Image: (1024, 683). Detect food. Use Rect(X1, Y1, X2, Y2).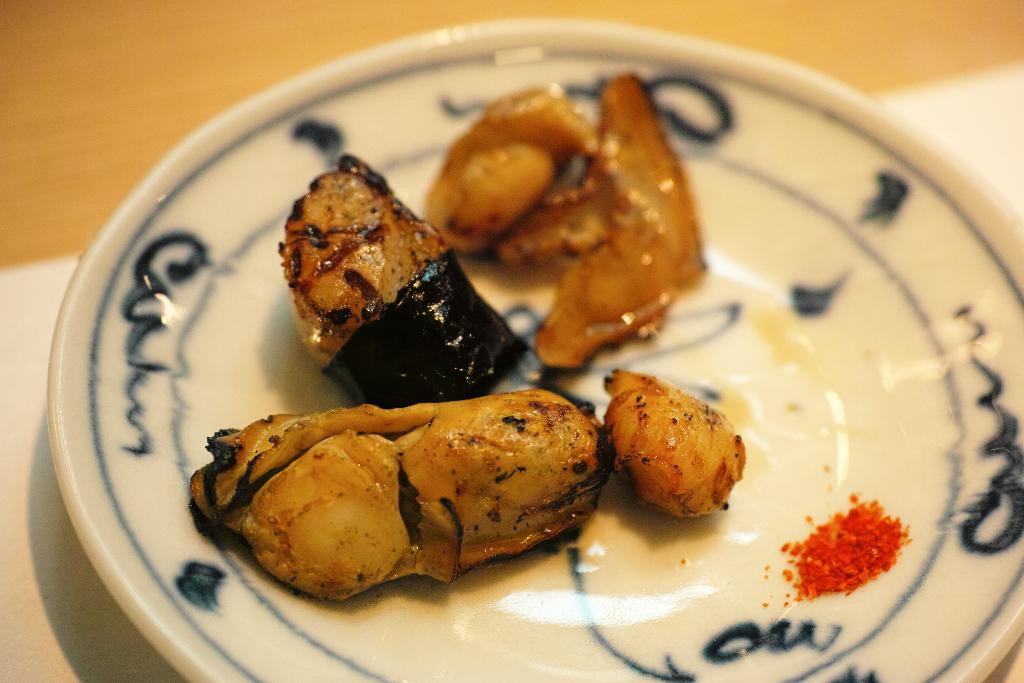
Rect(269, 151, 541, 402).
